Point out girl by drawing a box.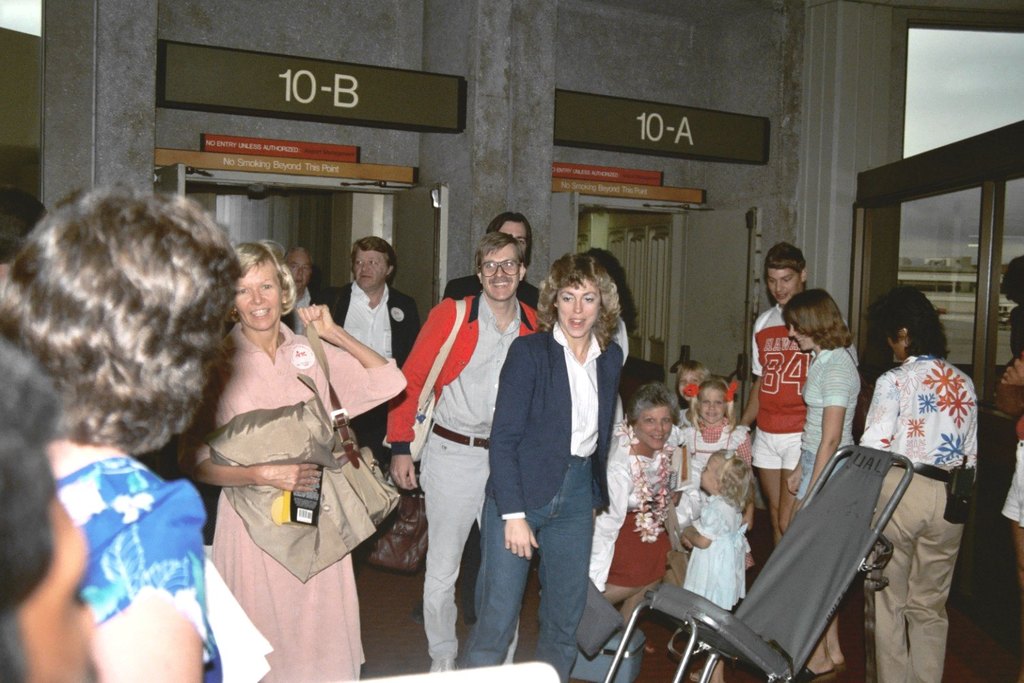
[left=673, top=372, right=753, bottom=525].
